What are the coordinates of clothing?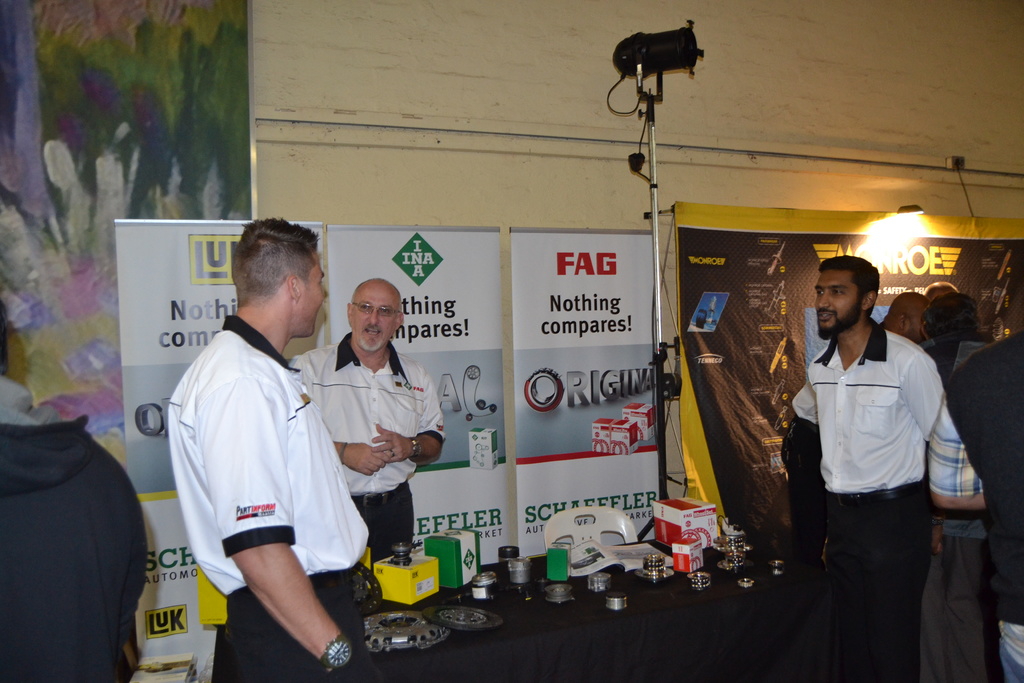
x1=353 y1=479 x2=417 y2=566.
